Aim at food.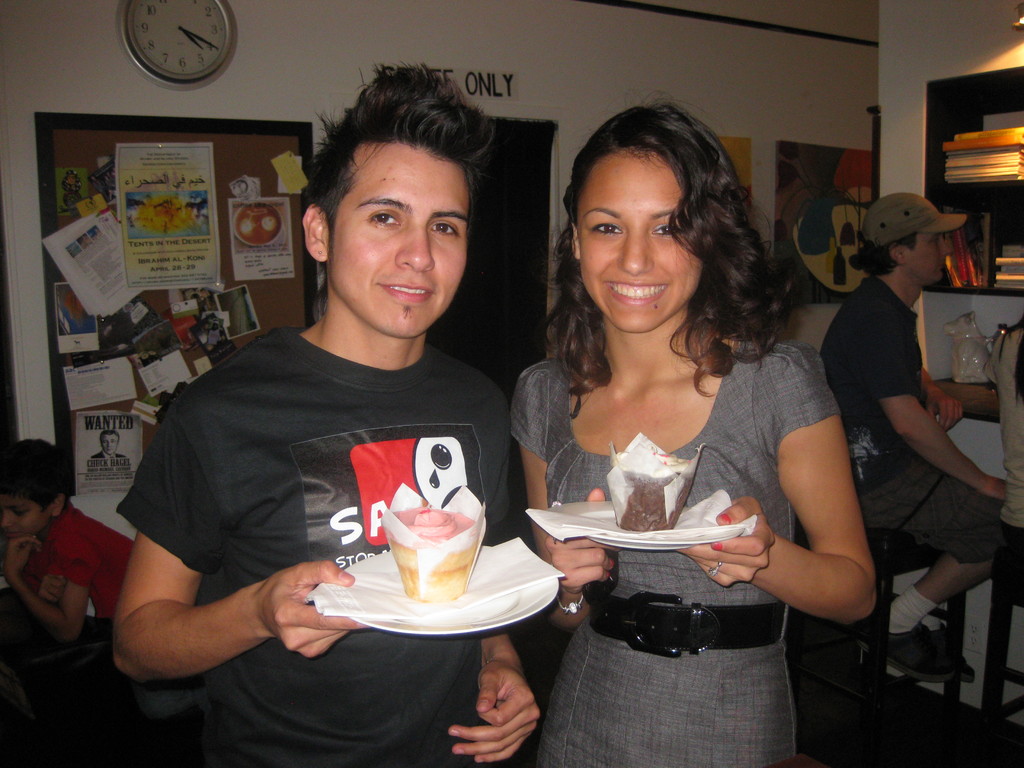
Aimed at locate(394, 500, 468, 545).
